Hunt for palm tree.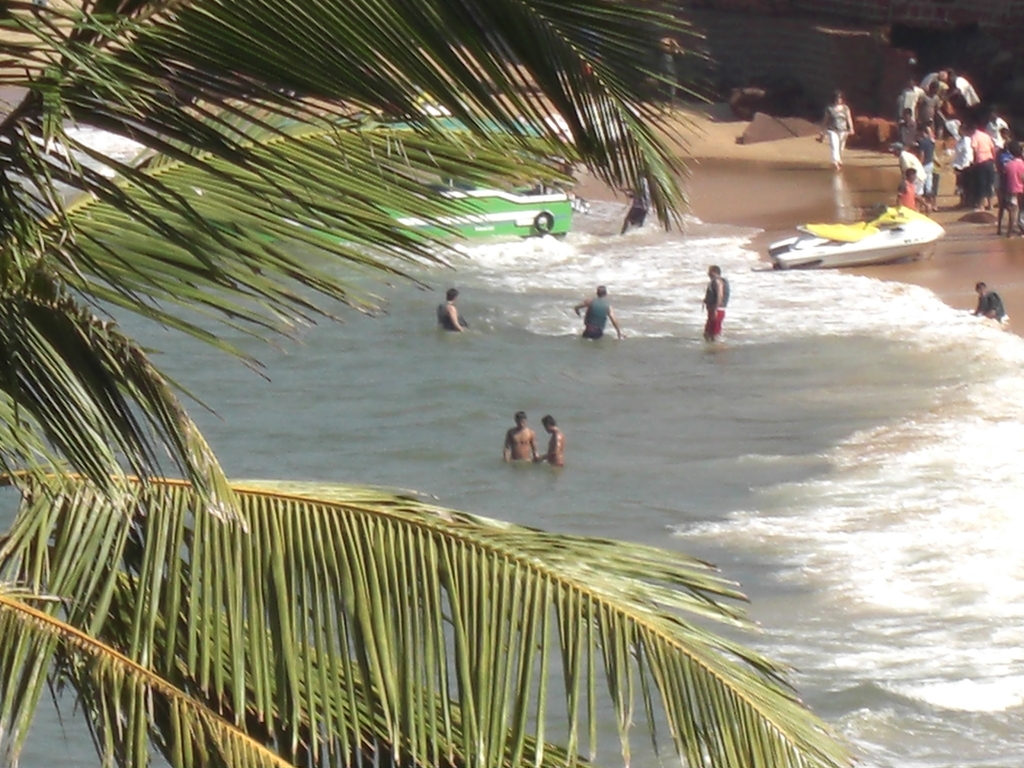
Hunted down at 0:0:873:767.
